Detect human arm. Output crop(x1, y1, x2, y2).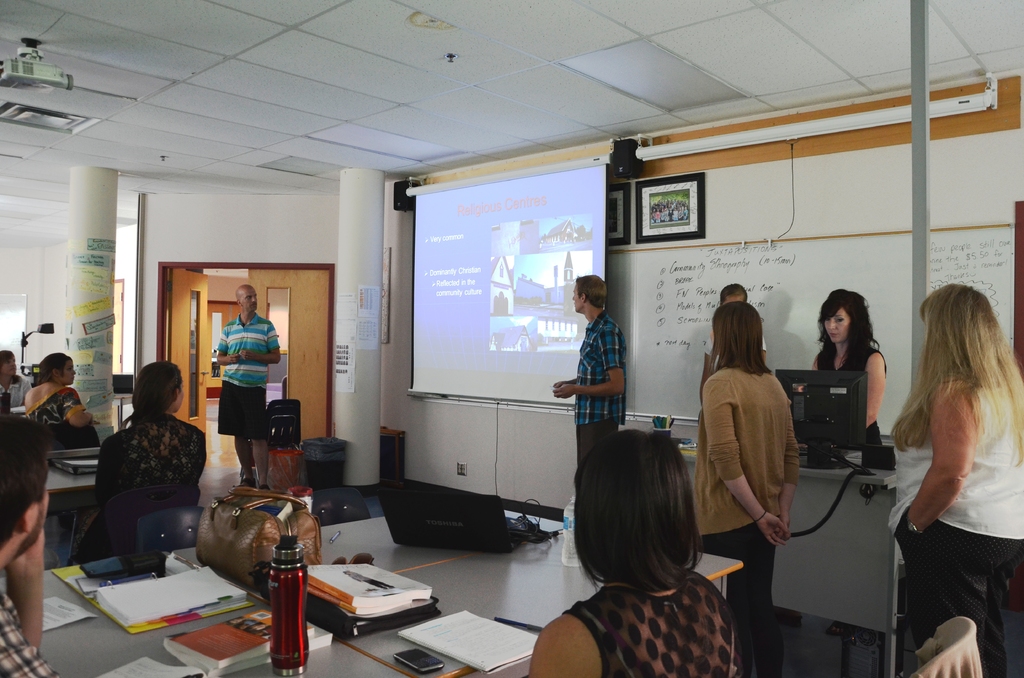
crop(698, 330, 718, 391).
